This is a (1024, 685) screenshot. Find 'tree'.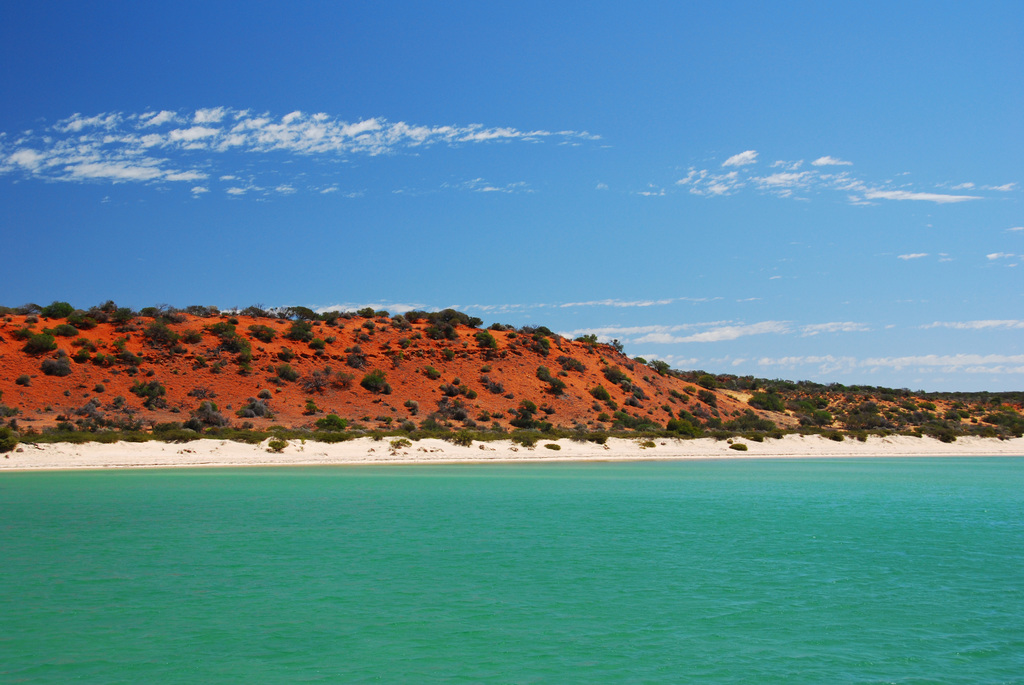
Bounding box: l=509, t=398, r=539, b=427.
